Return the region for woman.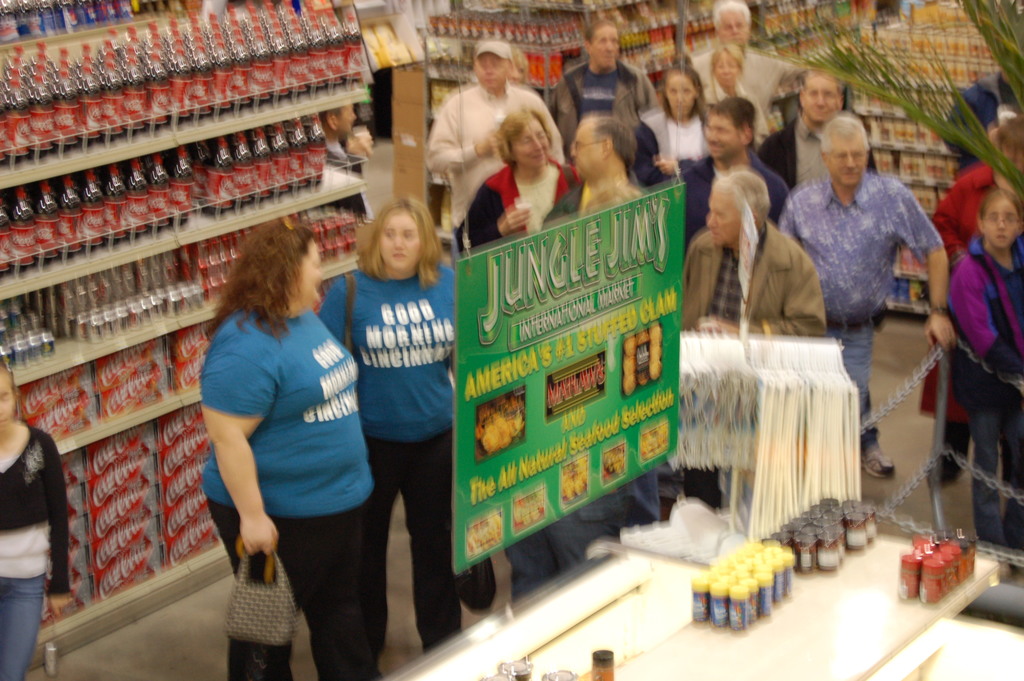
<region>200, 218, 387, 680</region>.
